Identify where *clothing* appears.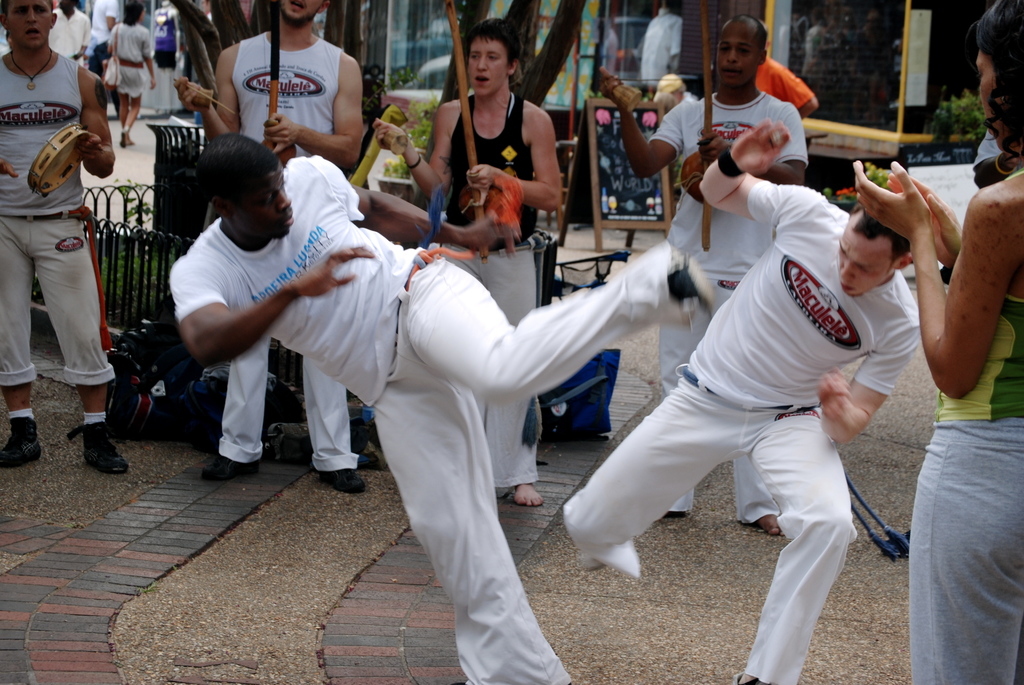
Appears at left=17, top=74, right=112, bottom=427.
